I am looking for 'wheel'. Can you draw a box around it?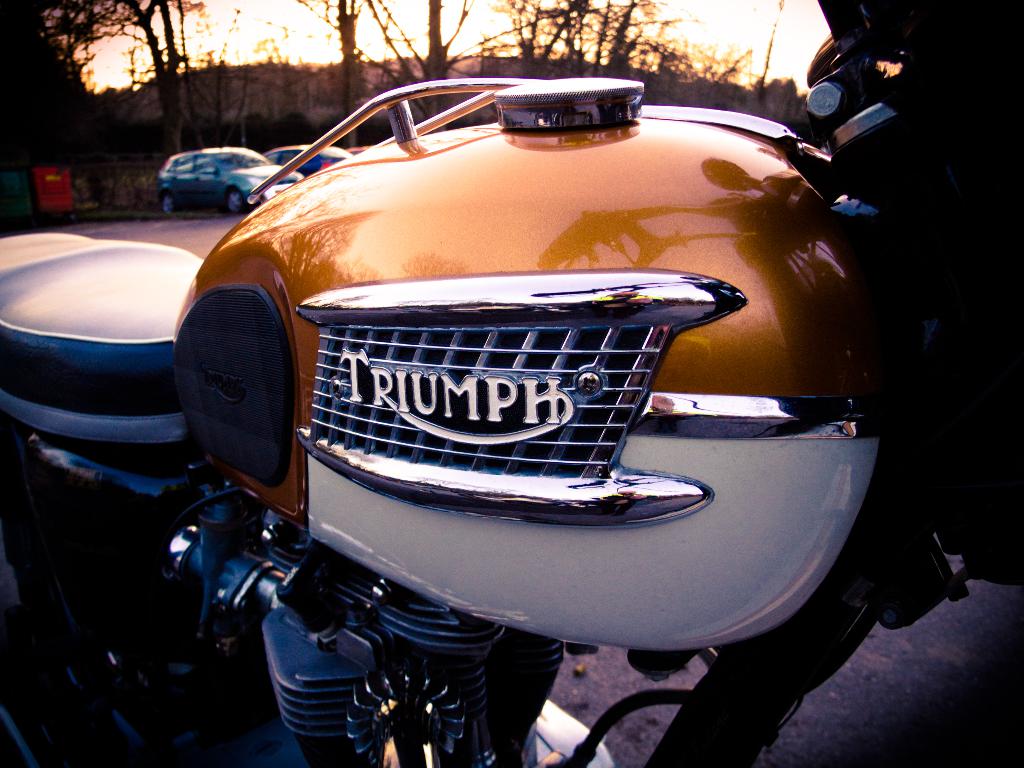
Sure, the bounding box is pyautogui.locateOnScreen(163, 191, 173, 211).
